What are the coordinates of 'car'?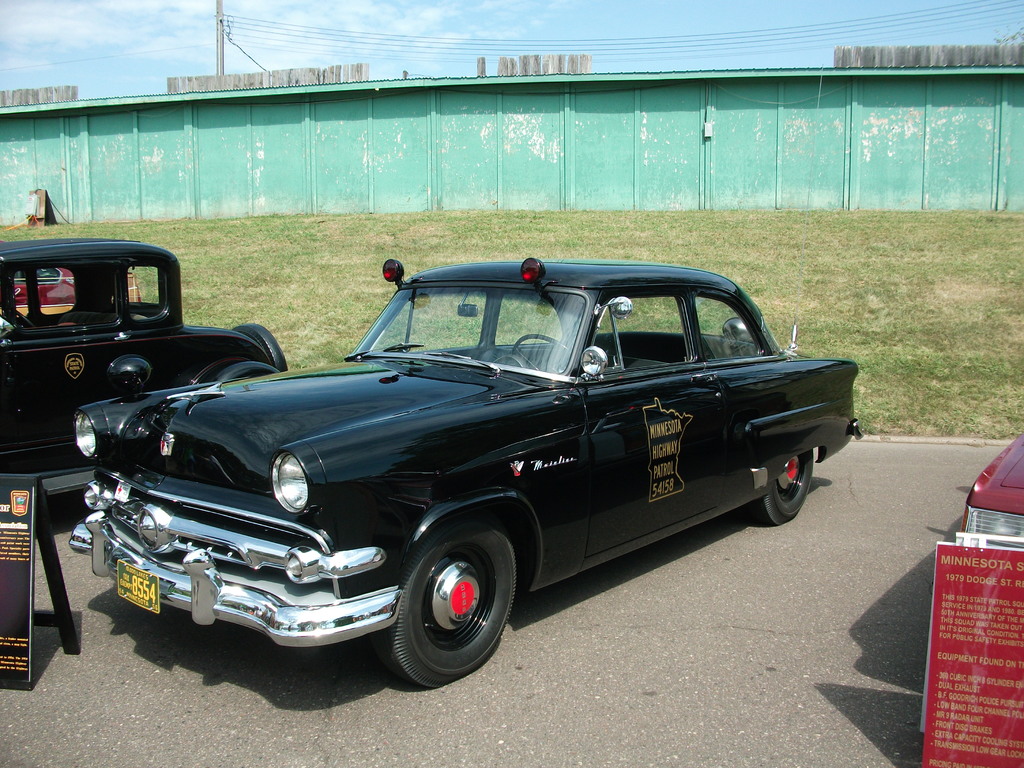
(left=69, top=255, right=865, bottom=693).
